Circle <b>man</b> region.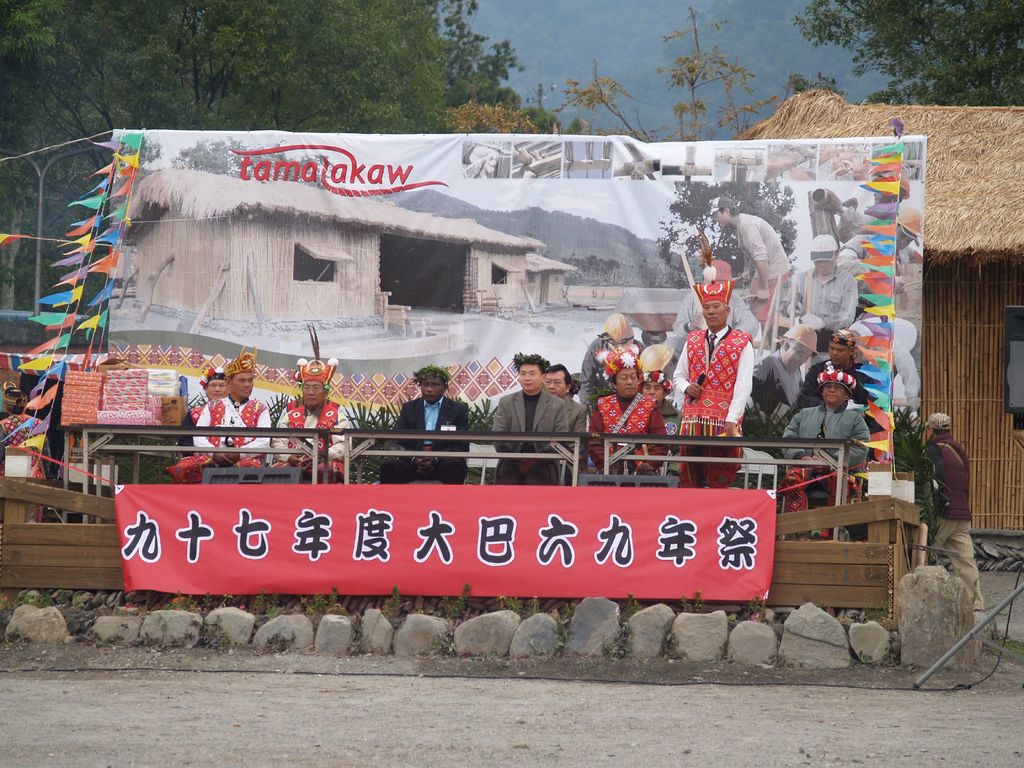
Region: detection(705, 196, 792, 335).
